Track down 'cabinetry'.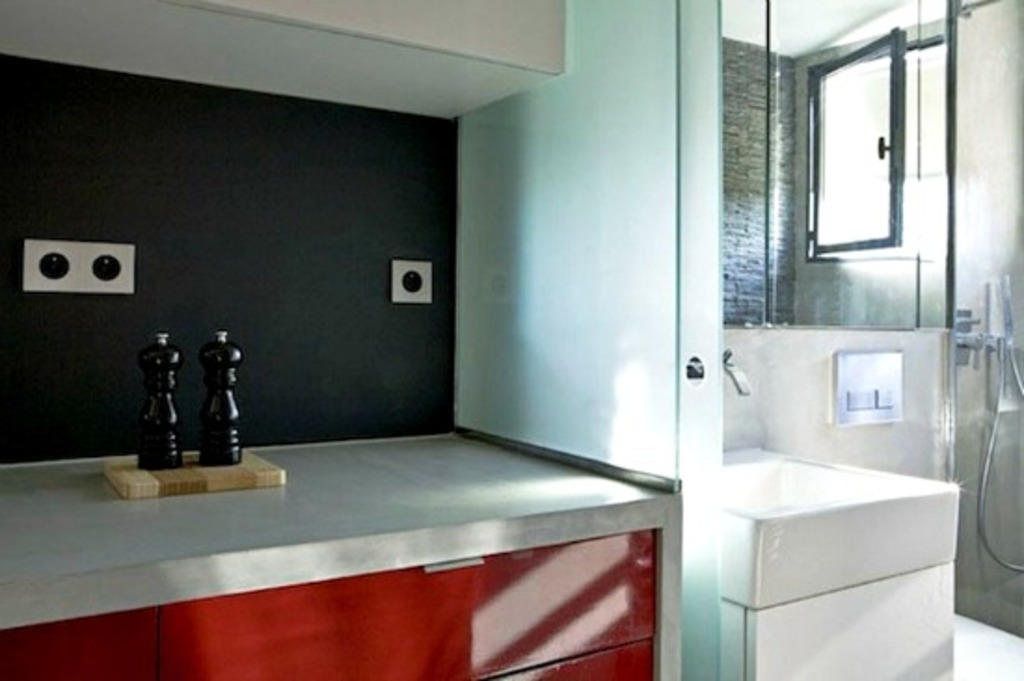
Tracked to 138/554/473/679.
